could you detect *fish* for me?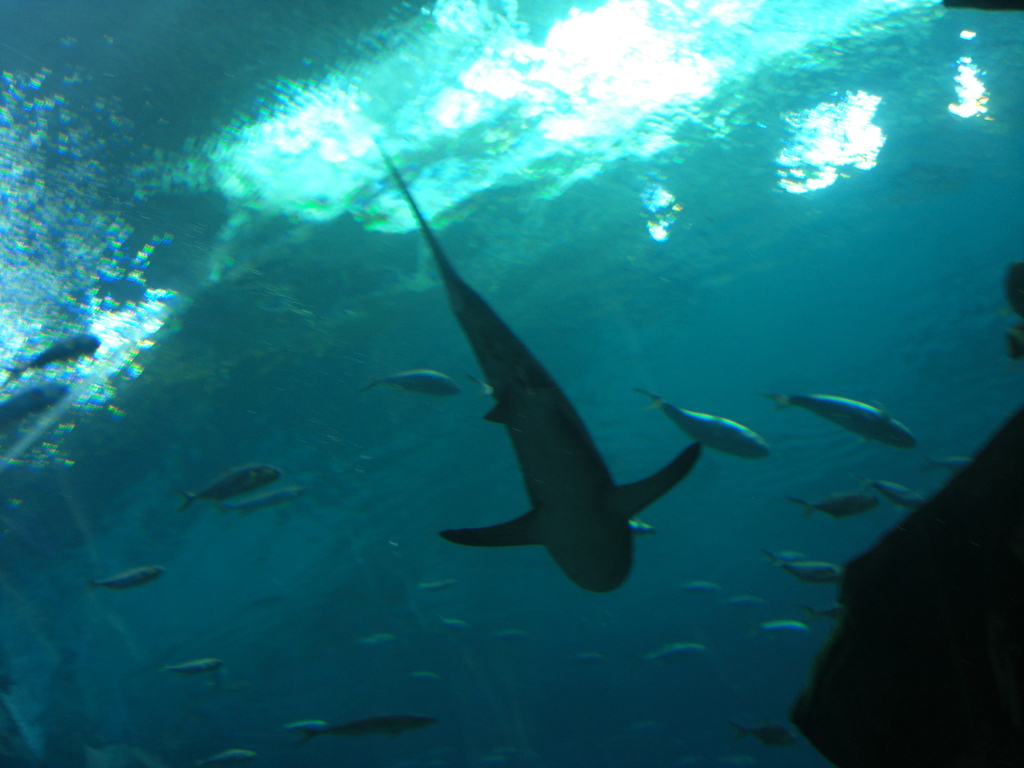
Detection result: bbox=(737, 722, 794, 751).
